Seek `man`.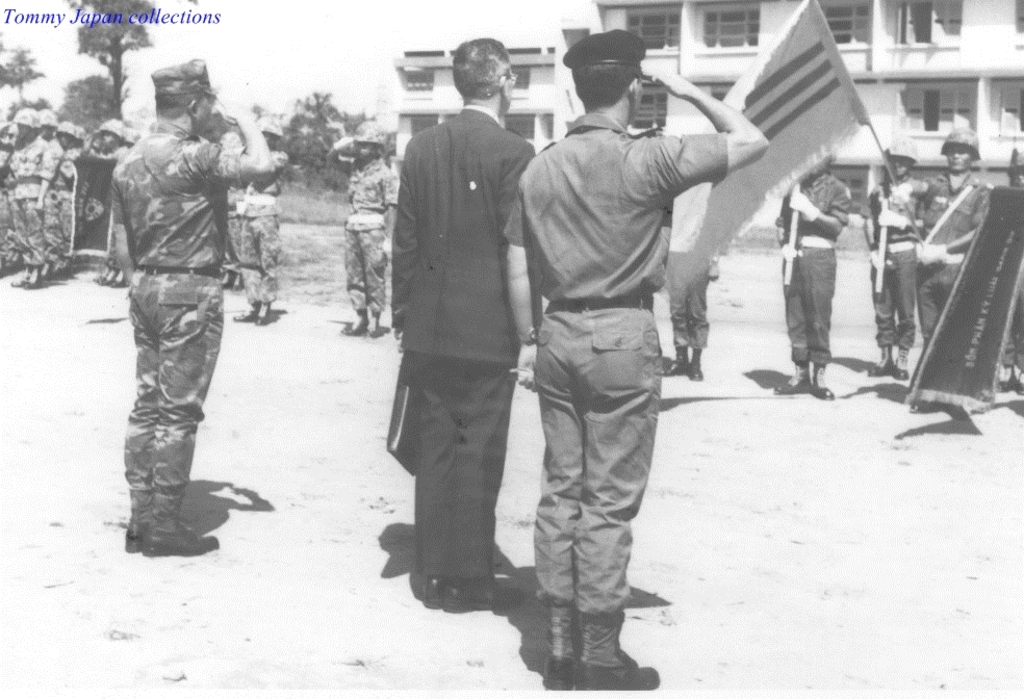
771, 148, 855, 398.
